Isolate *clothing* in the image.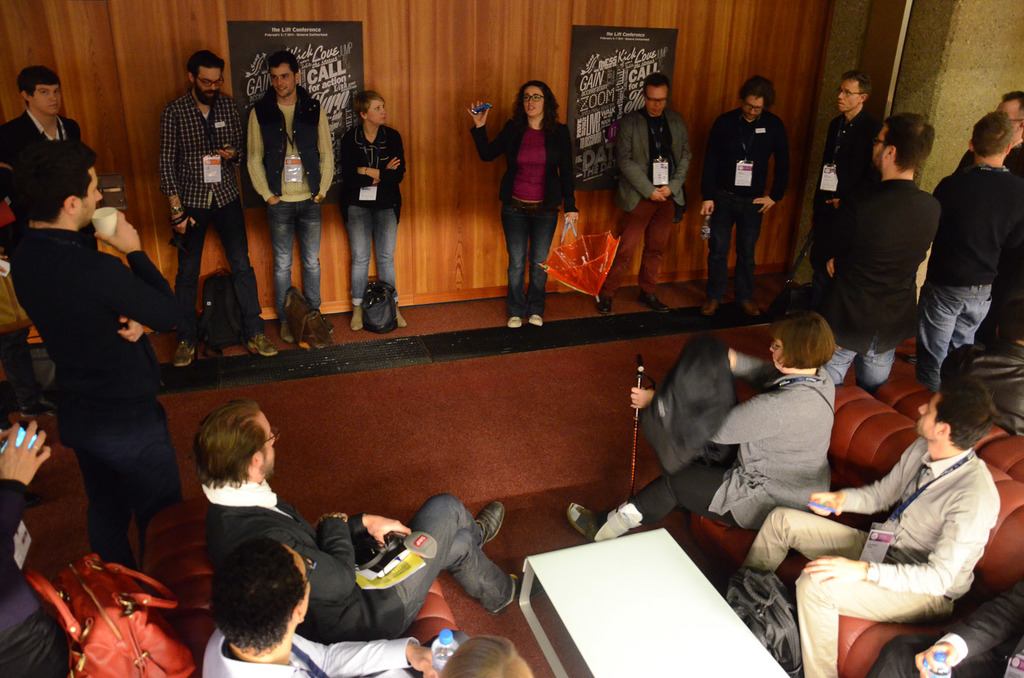
Isolated region: [x1=157, y1=88, x2=269, y2=337].
